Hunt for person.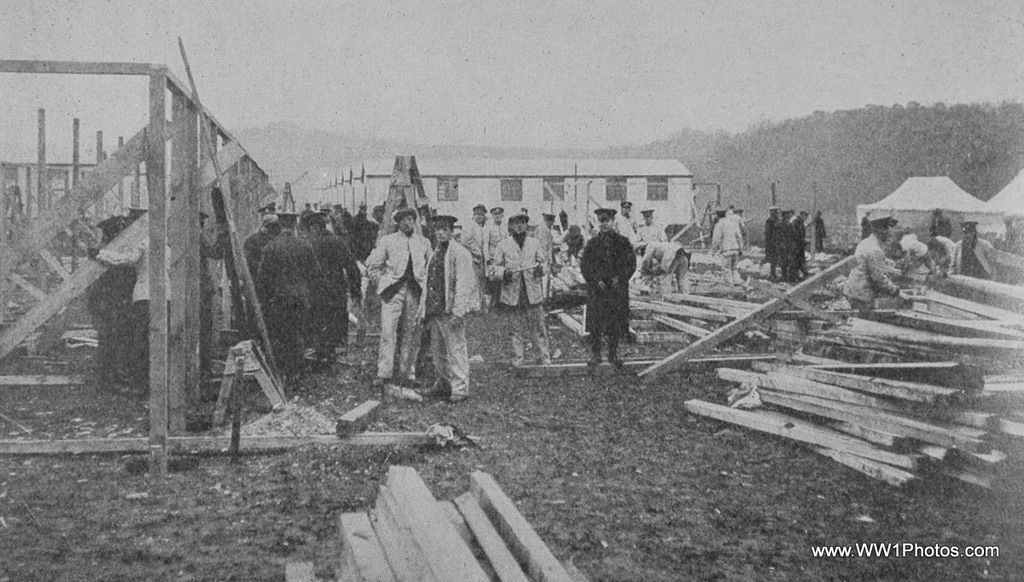
Hunted down at [201,210,225,376].
